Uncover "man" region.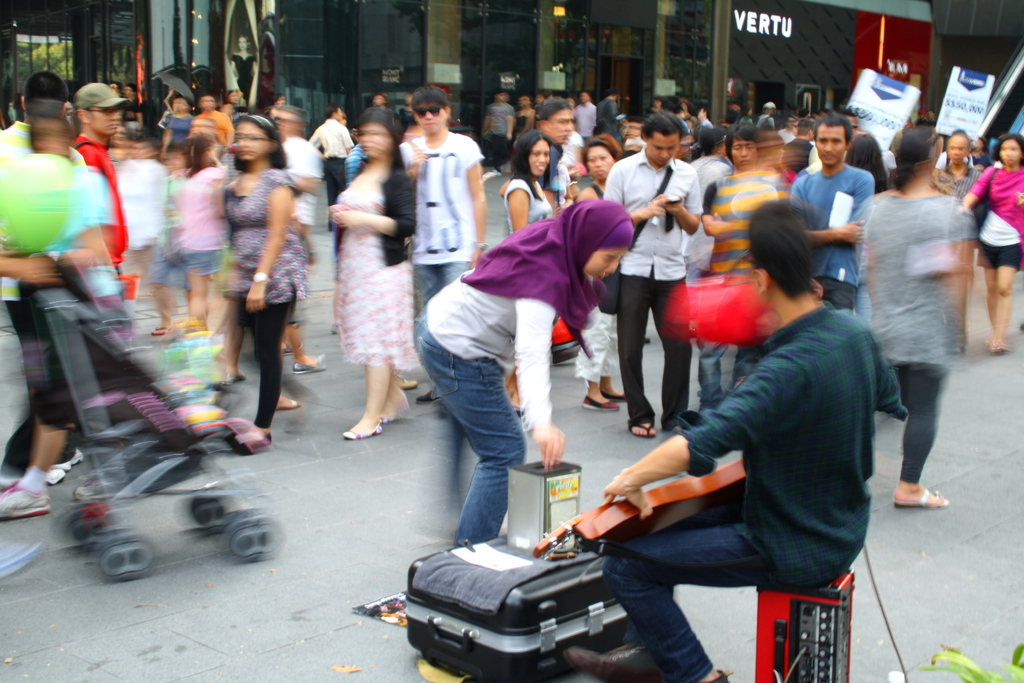
Uncovered: bbox=(695, 124, 729, 277).
